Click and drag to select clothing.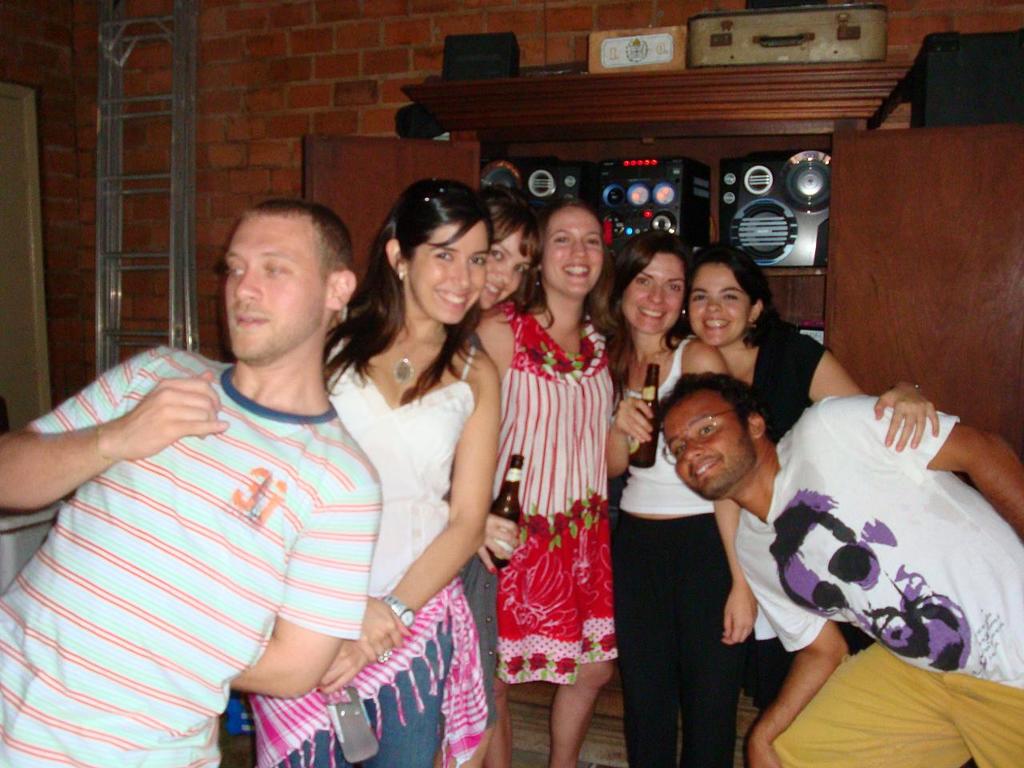
Selection: (x1=0, y1=336, x2=375, y2=767).
